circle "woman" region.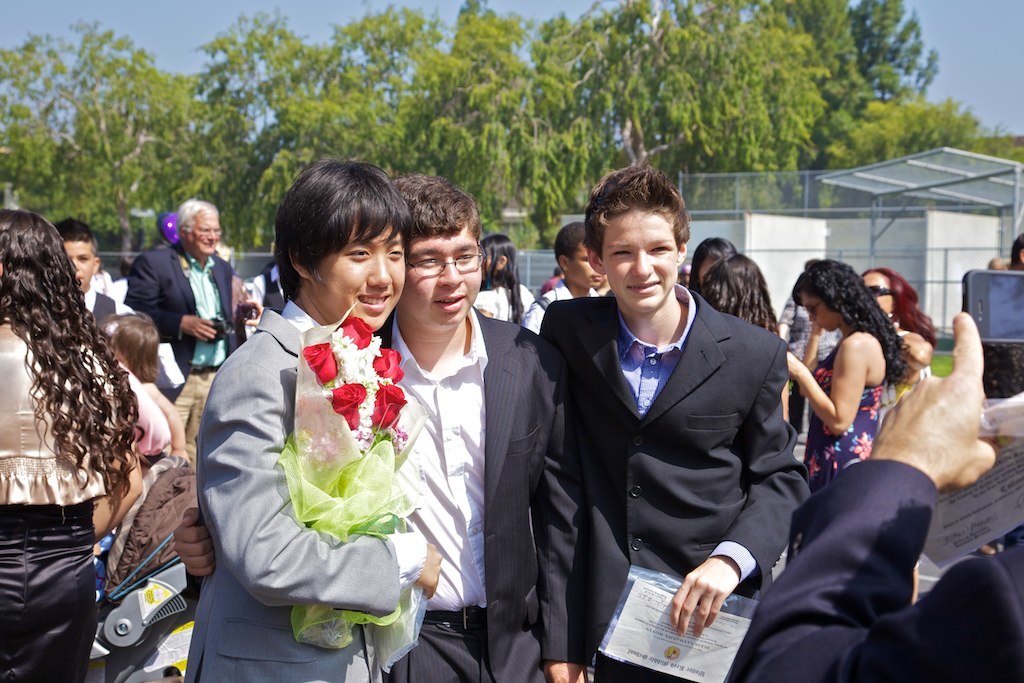
Region: BBox(4, 212, 184, 672).
